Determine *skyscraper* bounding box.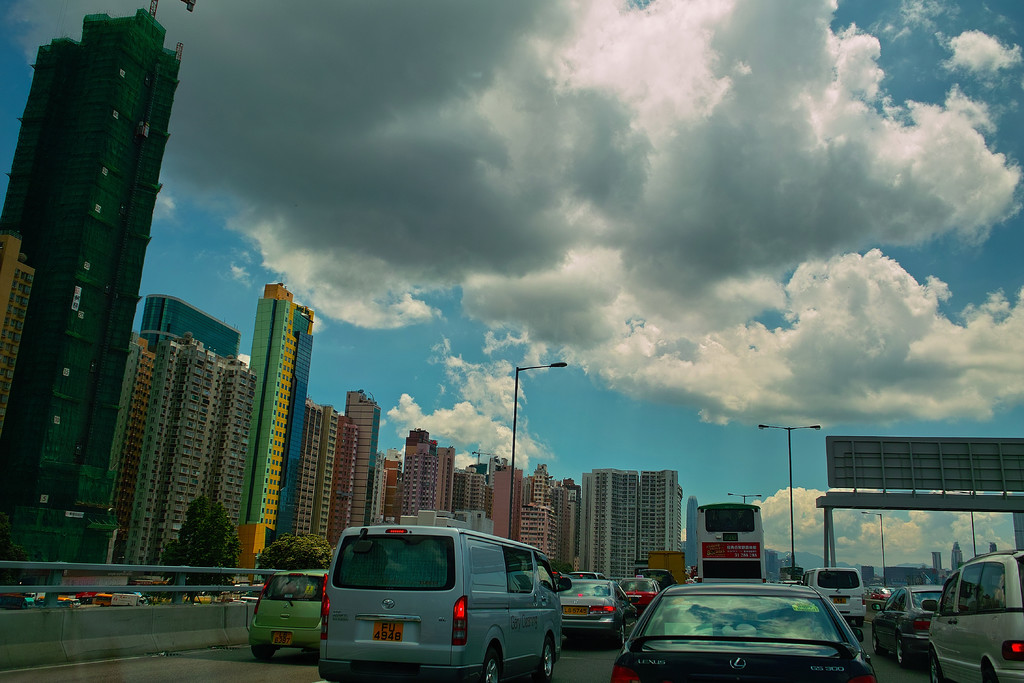
Determined: bbox=[682, 497, 700, 571].
